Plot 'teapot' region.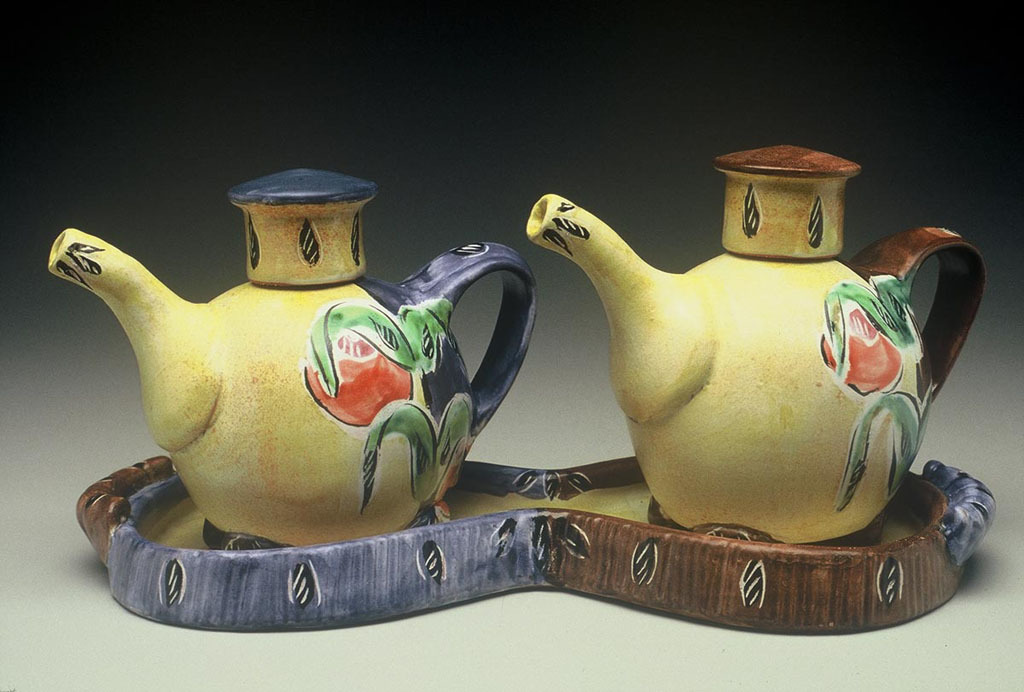
Plotted at (47,165,541,547).
